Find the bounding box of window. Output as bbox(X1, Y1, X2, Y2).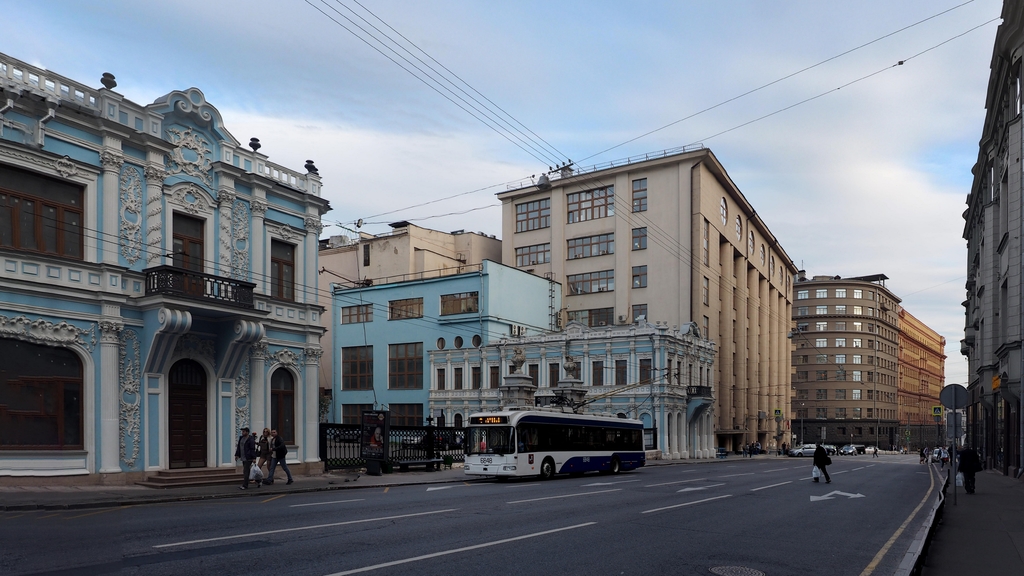
bbox(630, 263, 650, 292).
